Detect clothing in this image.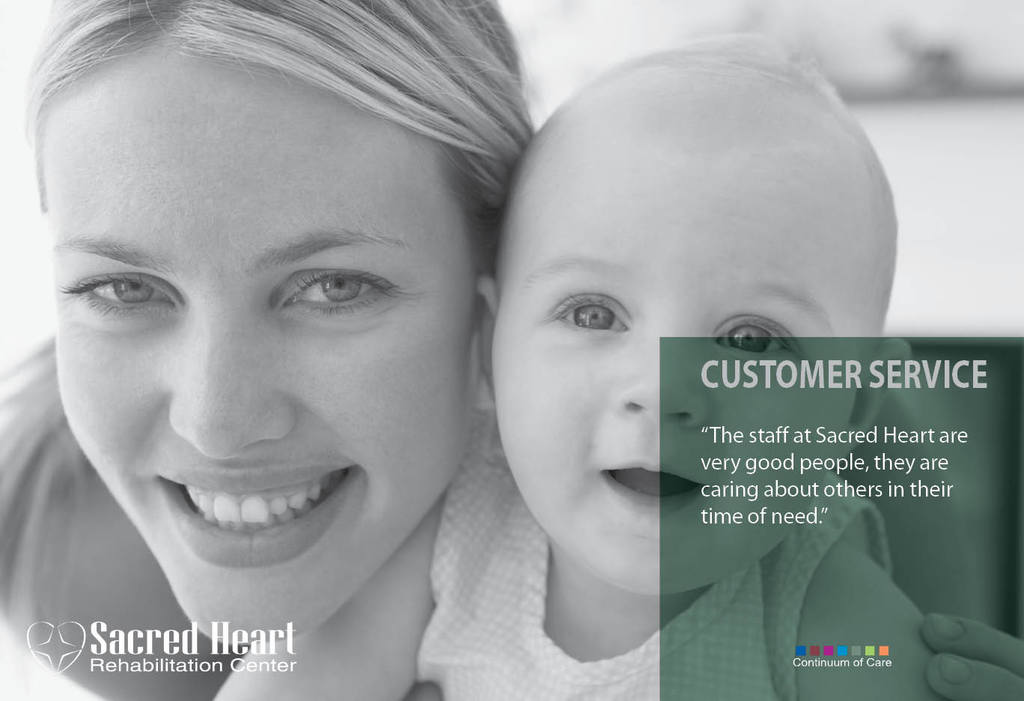
Detection: 414/407/895/700.
